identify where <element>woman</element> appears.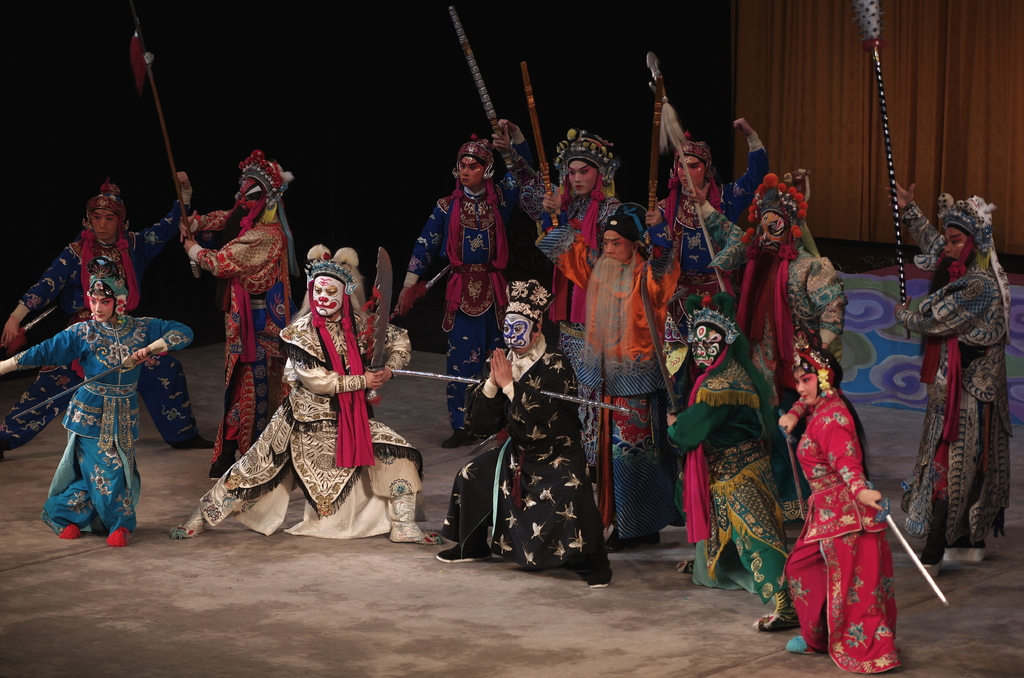
Appears at locate(490, 101, 625, 401).
